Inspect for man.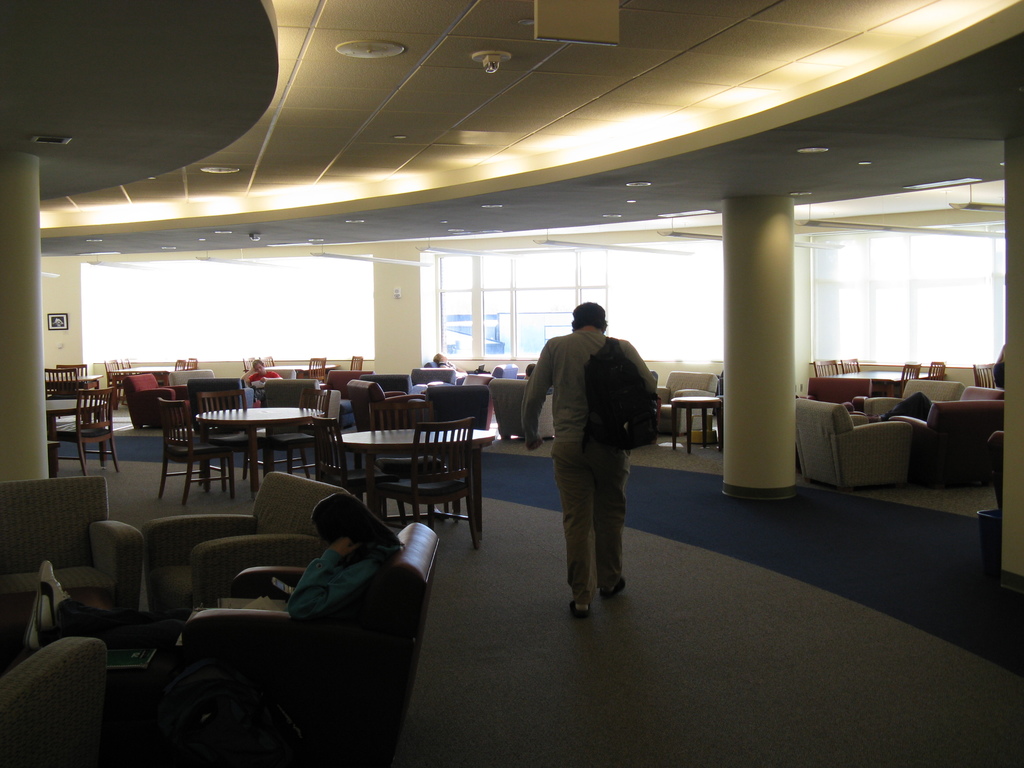
Inspection: <region>519, 296, 641, 599</region>.
